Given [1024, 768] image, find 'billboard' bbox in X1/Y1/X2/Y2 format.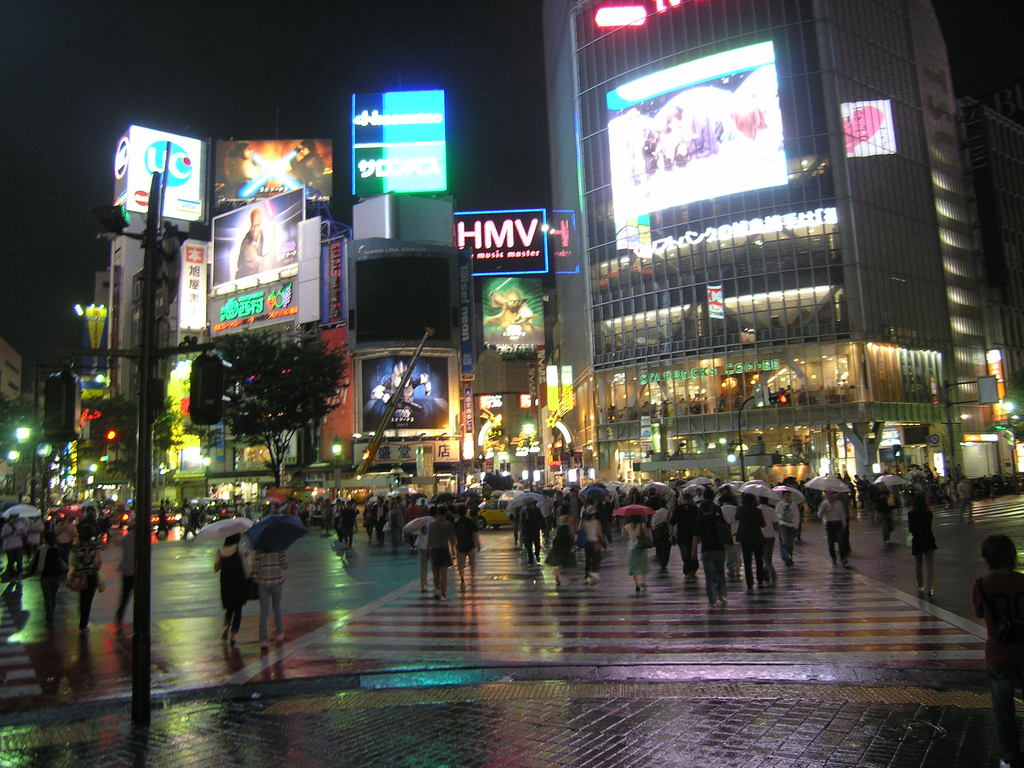
204/138/337/207.
